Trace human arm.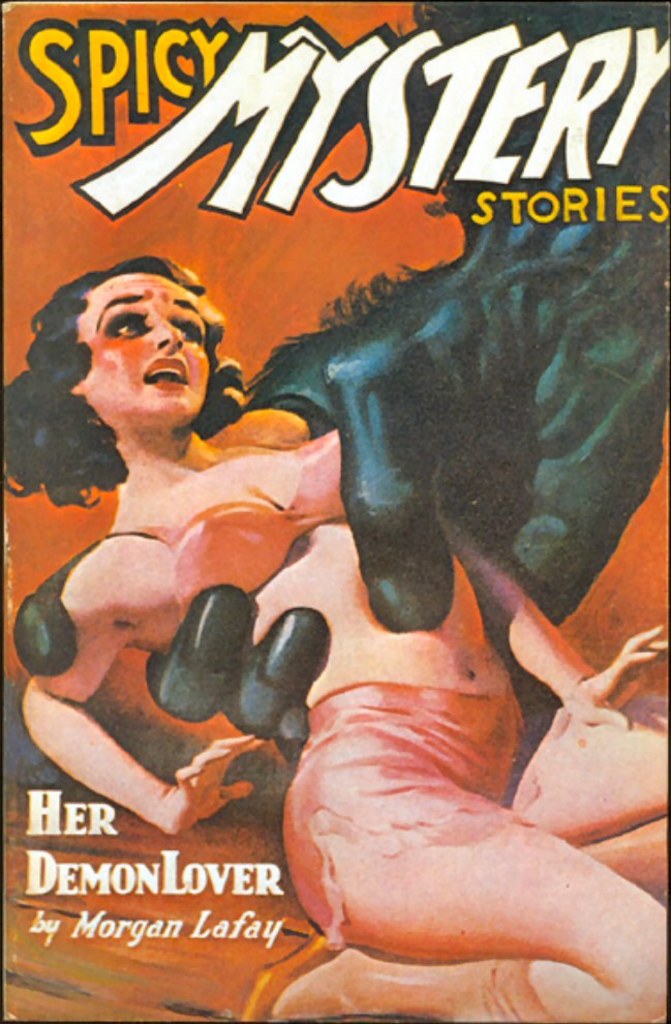
Traced to x1=216, y1=0, x2=670, y2=796.
